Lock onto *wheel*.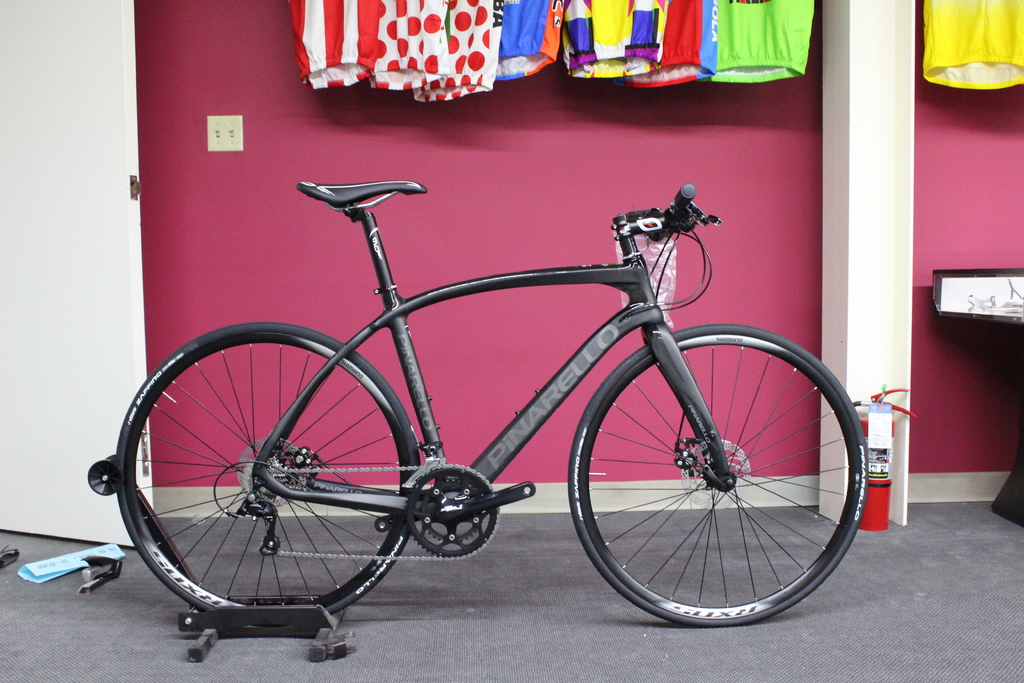
Locked: 114,315,417,620.
